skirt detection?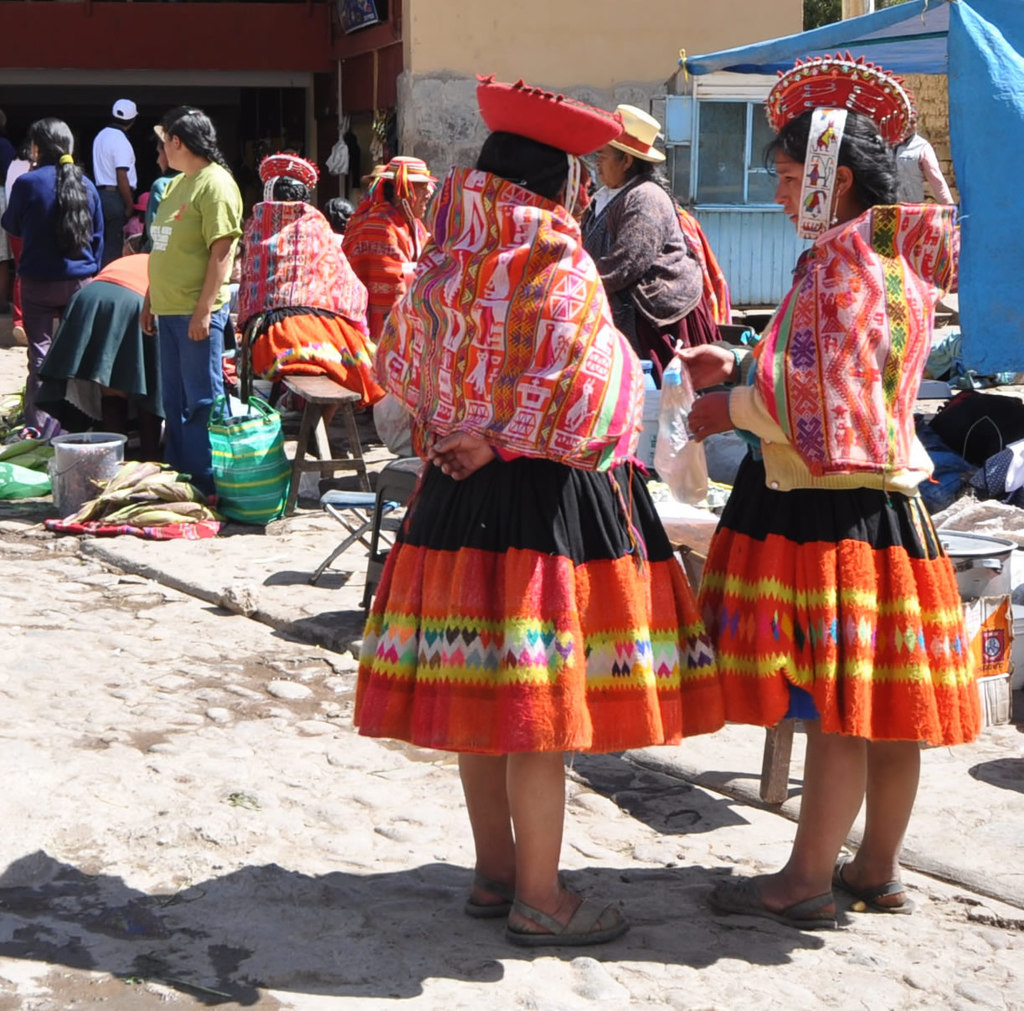
<box>34,280,168,430</box>
